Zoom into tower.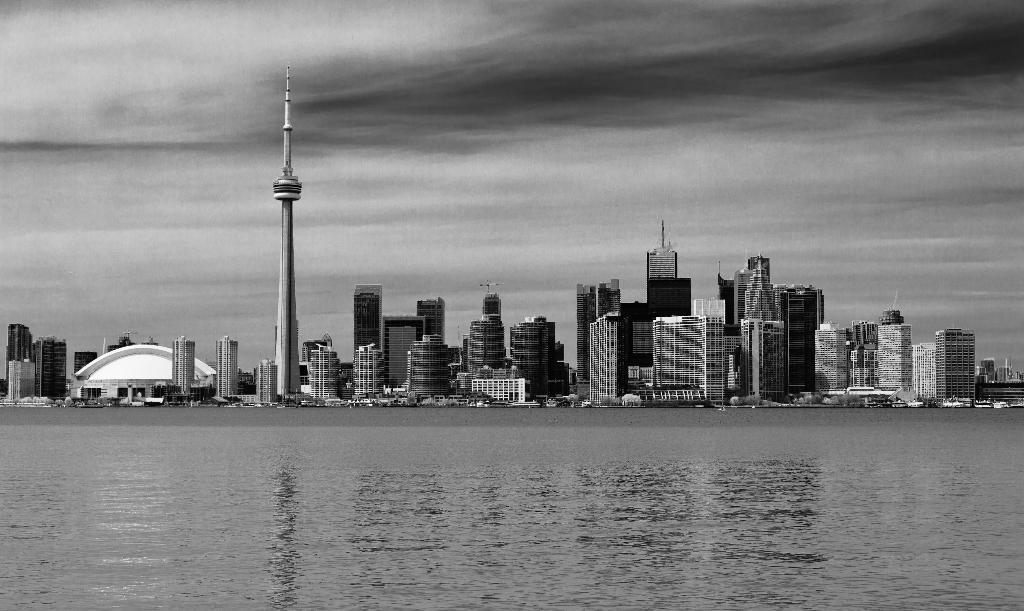
Zoom target: (260, 363, 277, 405).
